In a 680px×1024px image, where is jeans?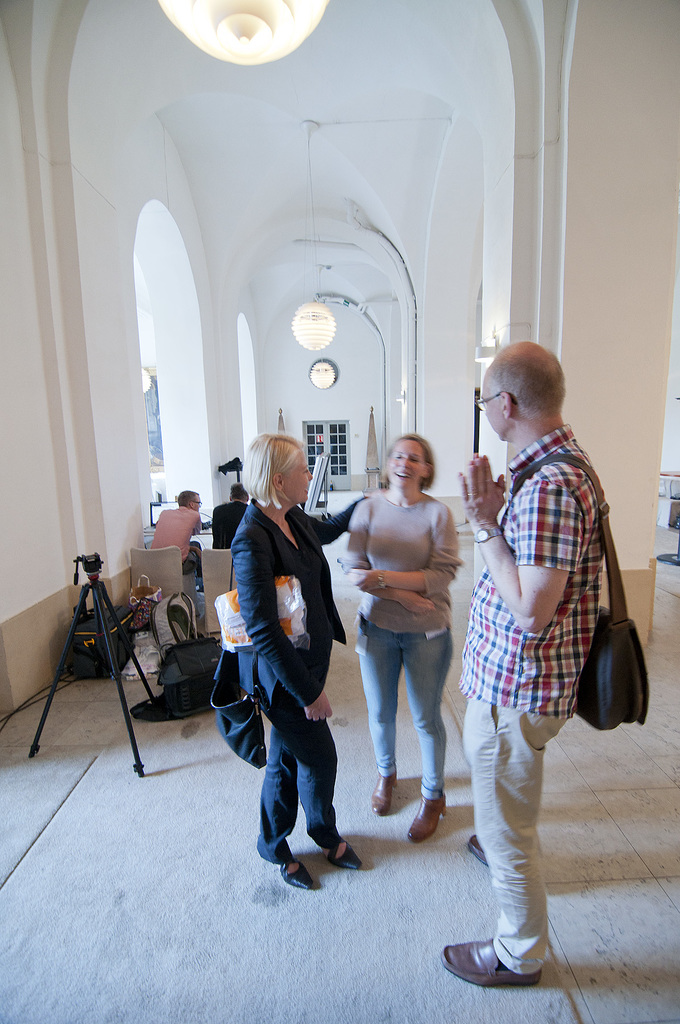
crop(356, 609, 466, 819).
